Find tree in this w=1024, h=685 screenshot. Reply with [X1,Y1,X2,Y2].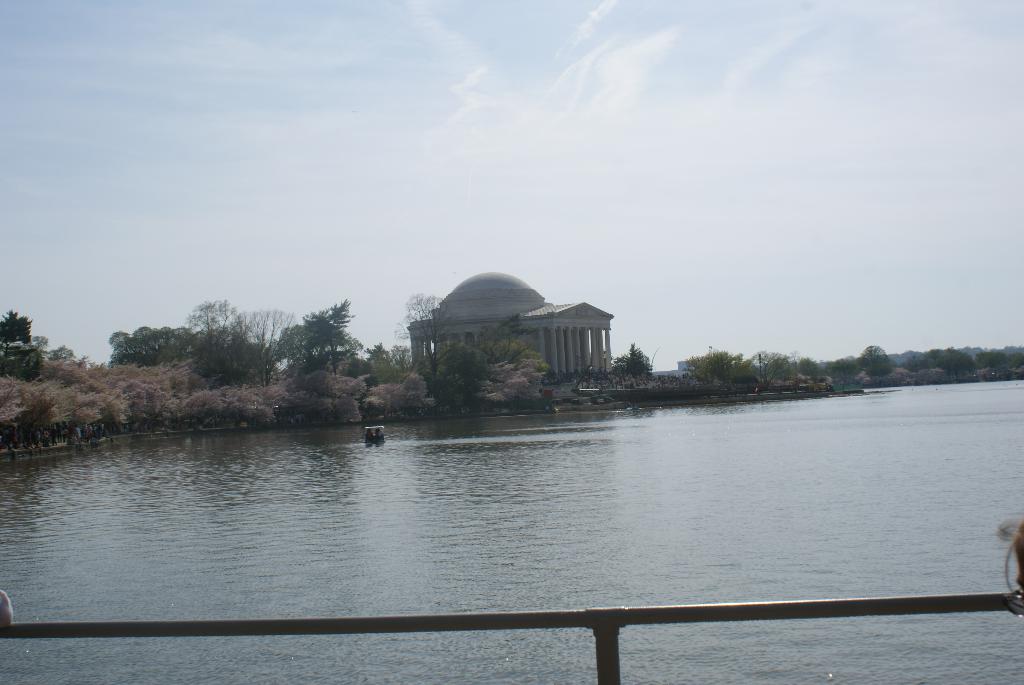
[109,318,163,368].
